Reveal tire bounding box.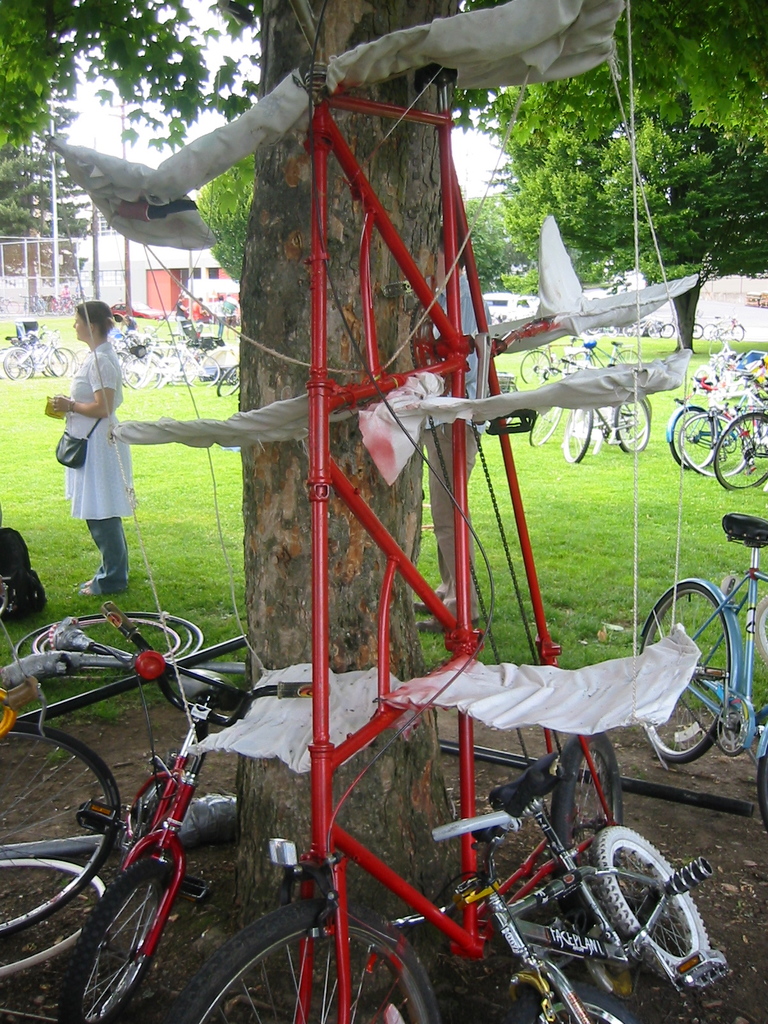
Revealed: {"x1": 524, "y1": 400, "x2": 566, "y2": 451}.
